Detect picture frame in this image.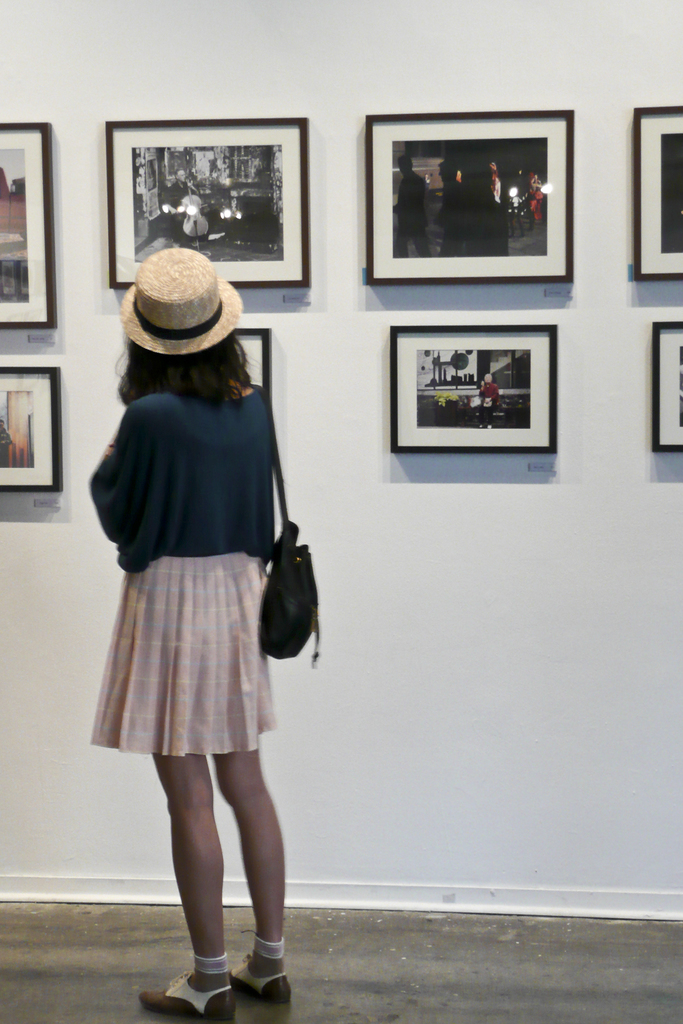
Detection: {"left": 635, "top": 104, "right": 682, "bottom": 278}.
